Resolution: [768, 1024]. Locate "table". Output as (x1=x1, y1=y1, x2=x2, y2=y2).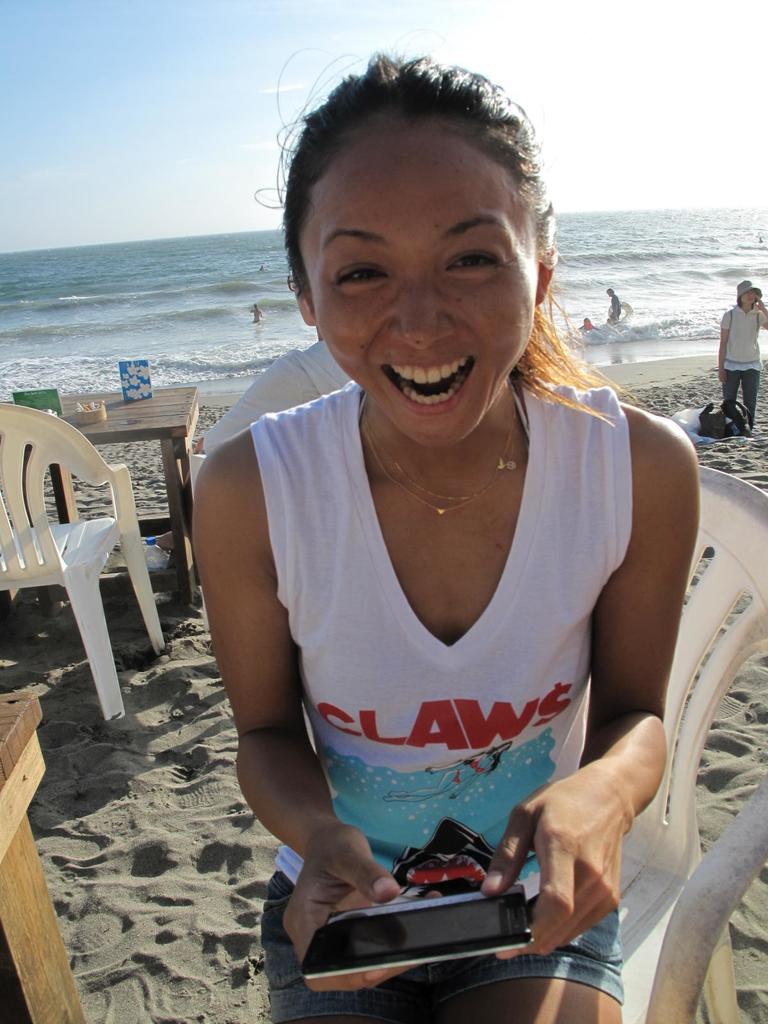
(x1=0, y1=693, x2=86, y2=1022).
